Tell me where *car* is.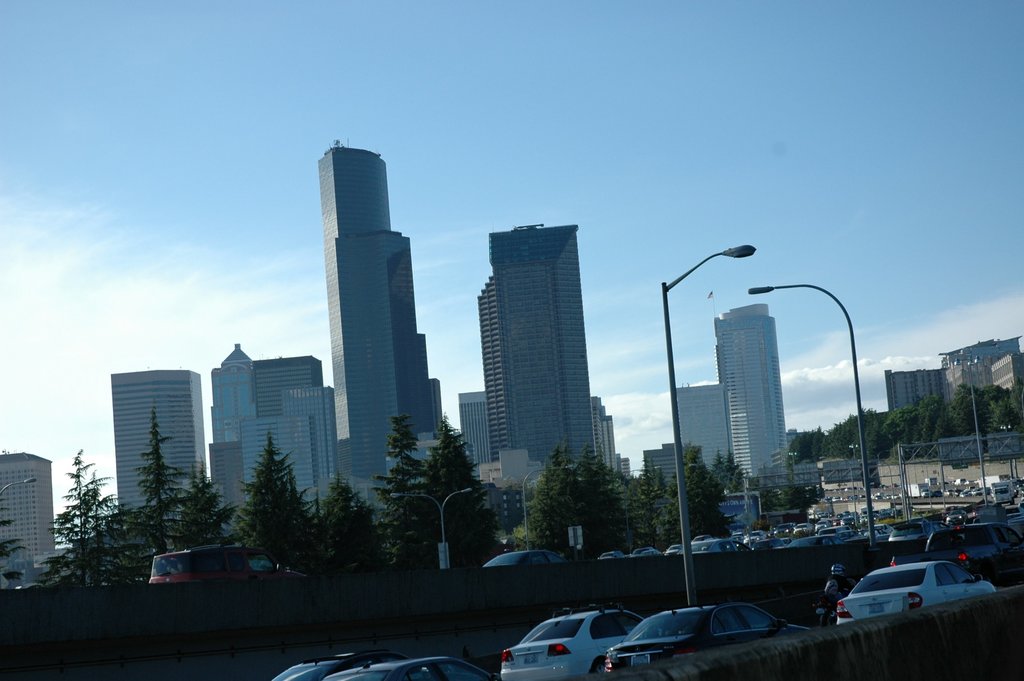
*car* is at locate(150, 546, 308, 584).
